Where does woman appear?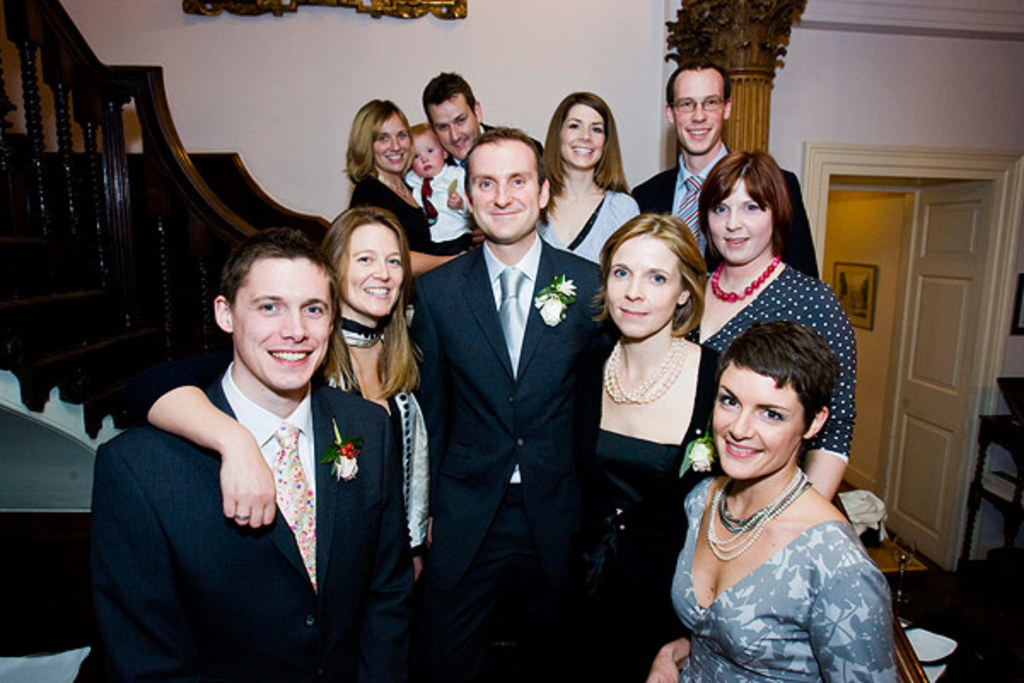
Appears at 676,145,858,493.
